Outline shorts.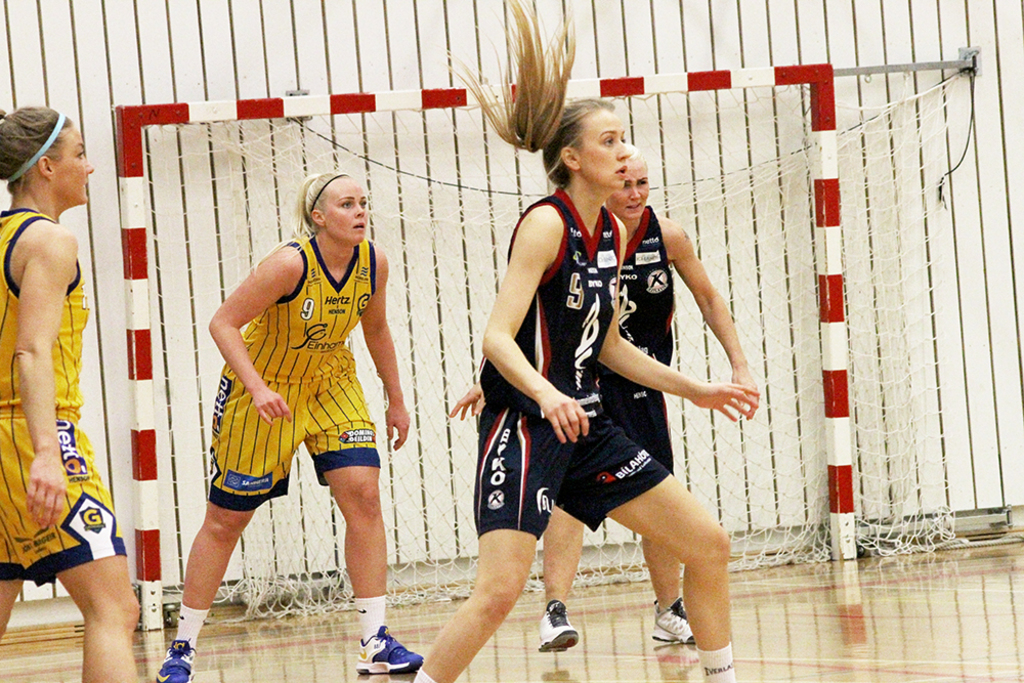
Outline: select_region(551, 390, 677, 522).
